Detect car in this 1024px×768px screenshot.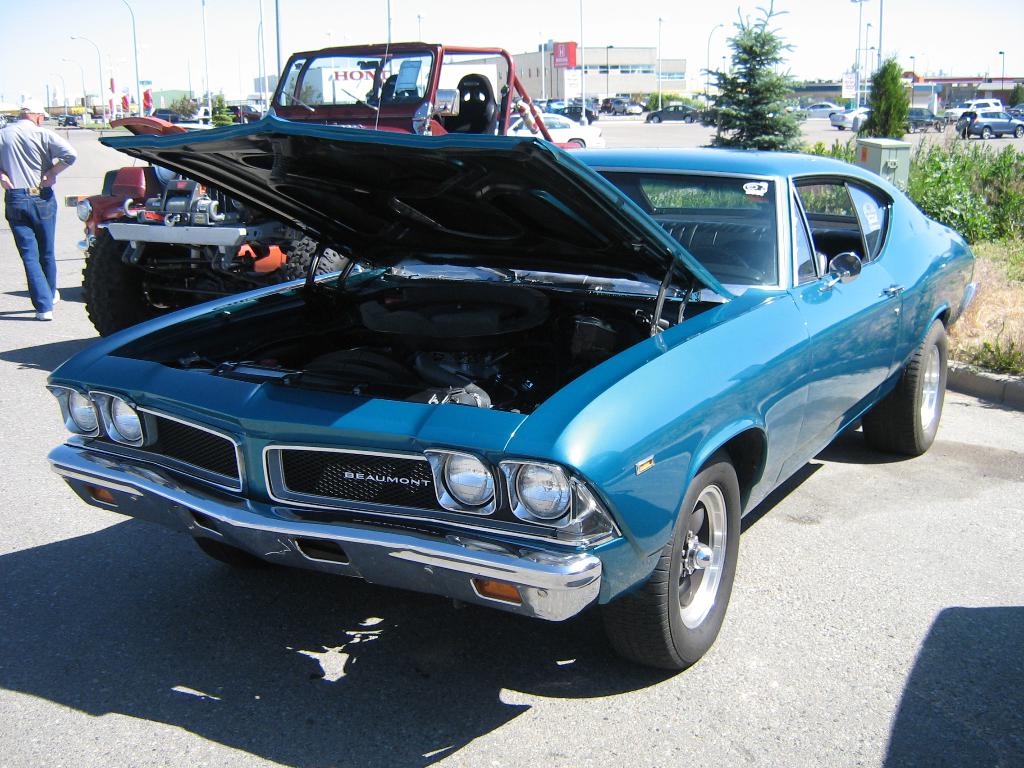
Detection: locate(552, 104, 598, 124).
